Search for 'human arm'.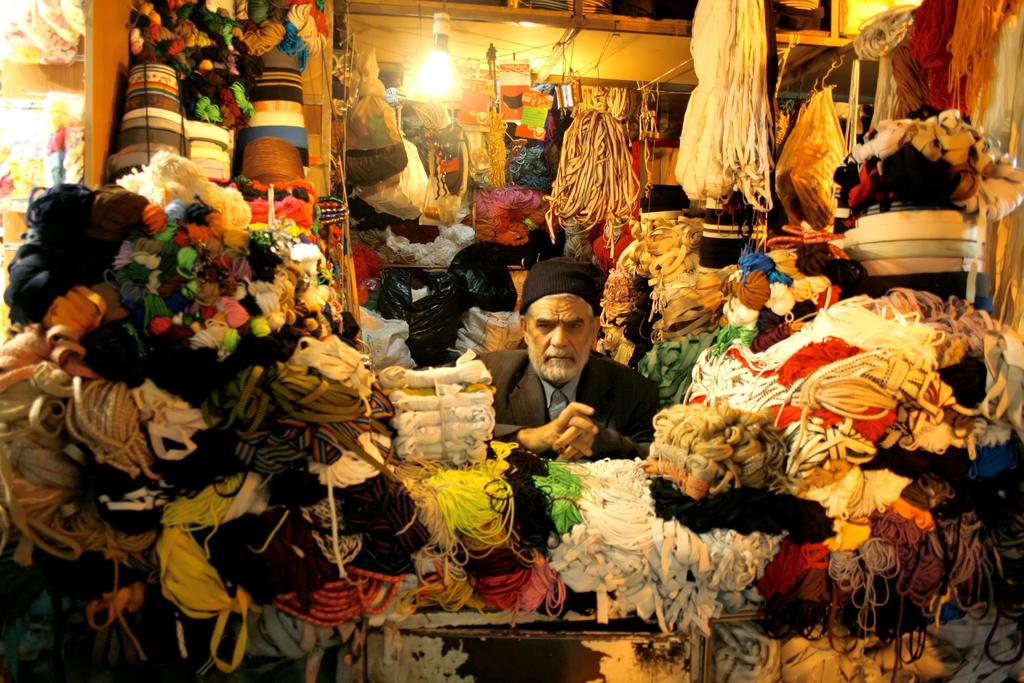
Found at x1=474 y1=347 x2=598 y2=458.
